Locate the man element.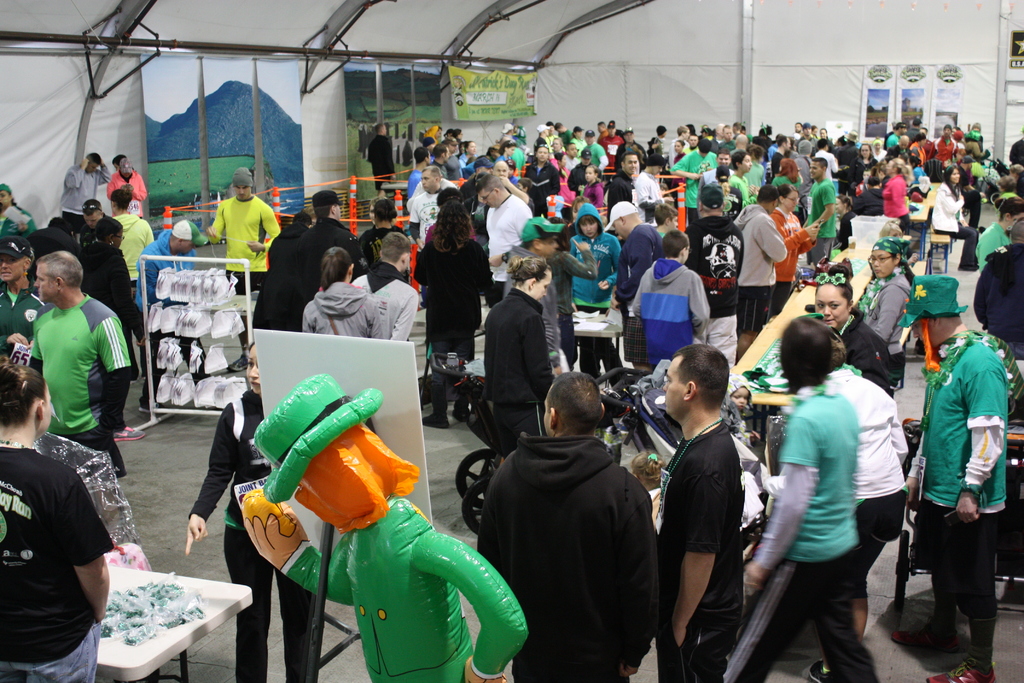
Element bbox: bbox=(993, 176, 1023, 201).
